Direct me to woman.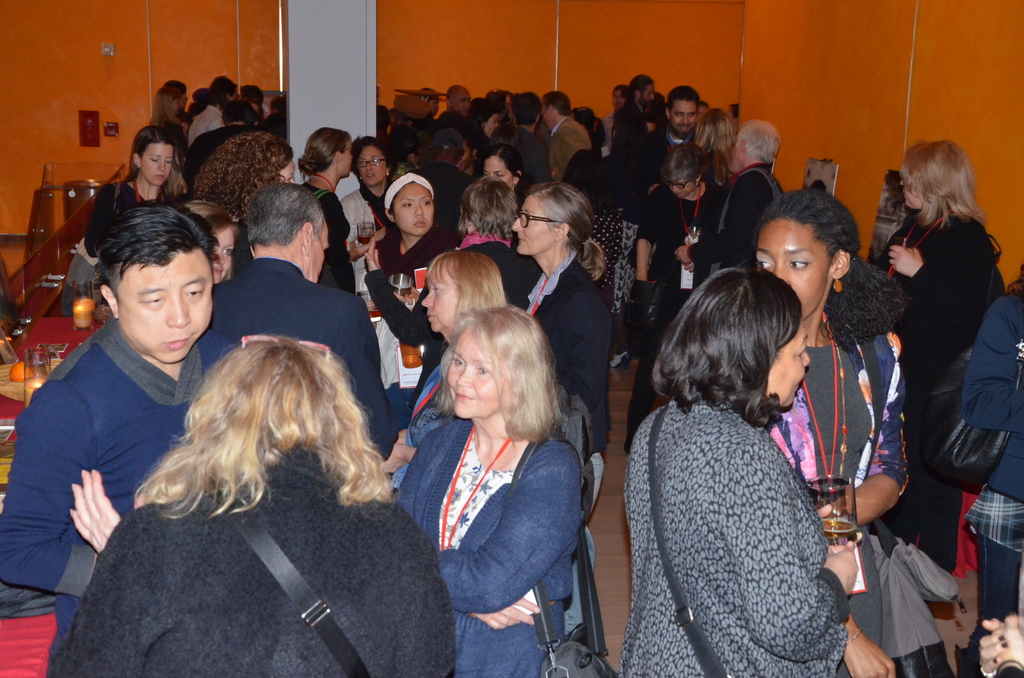
Direction: <box>455,124,480,172</box>.
